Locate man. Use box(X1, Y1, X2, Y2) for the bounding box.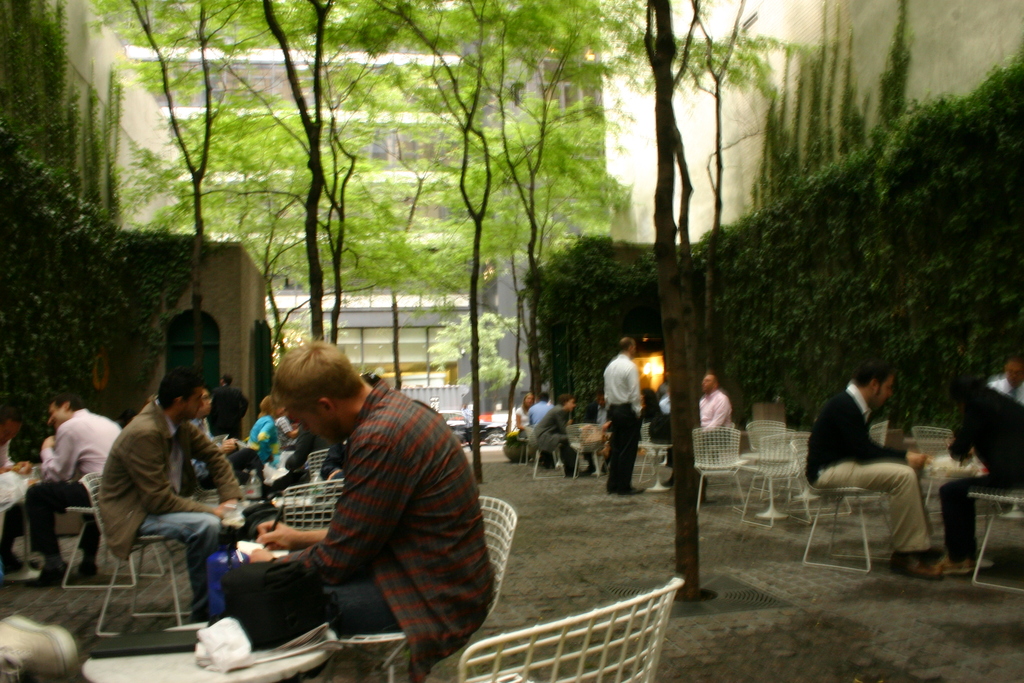
box(30, 393, 124, 587).
